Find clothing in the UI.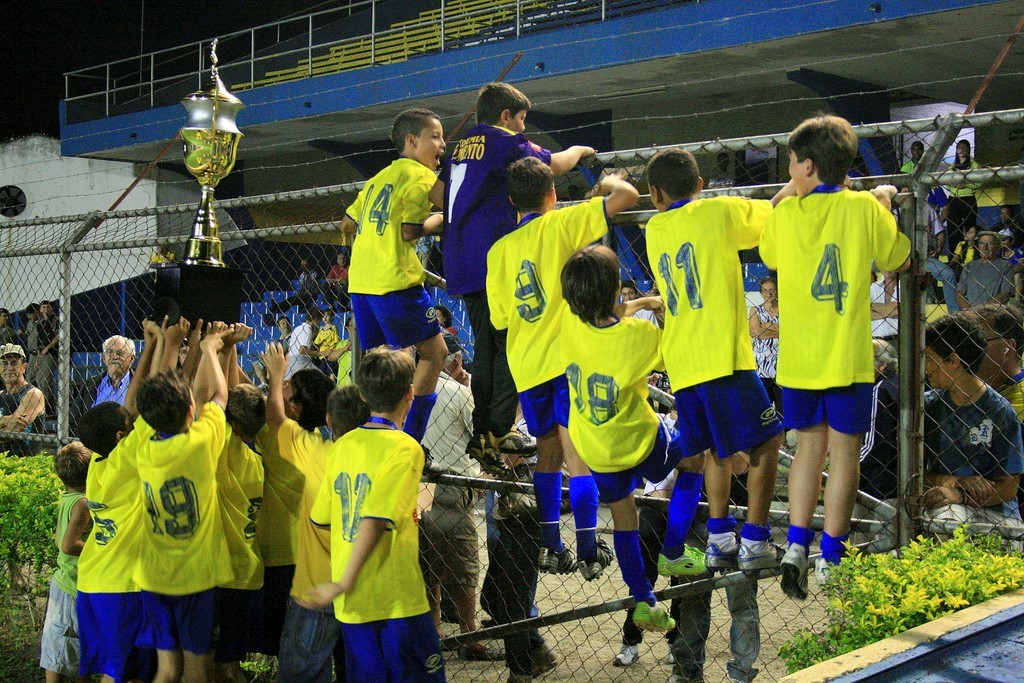
UI element at detection(899, 156, 932, 202).
